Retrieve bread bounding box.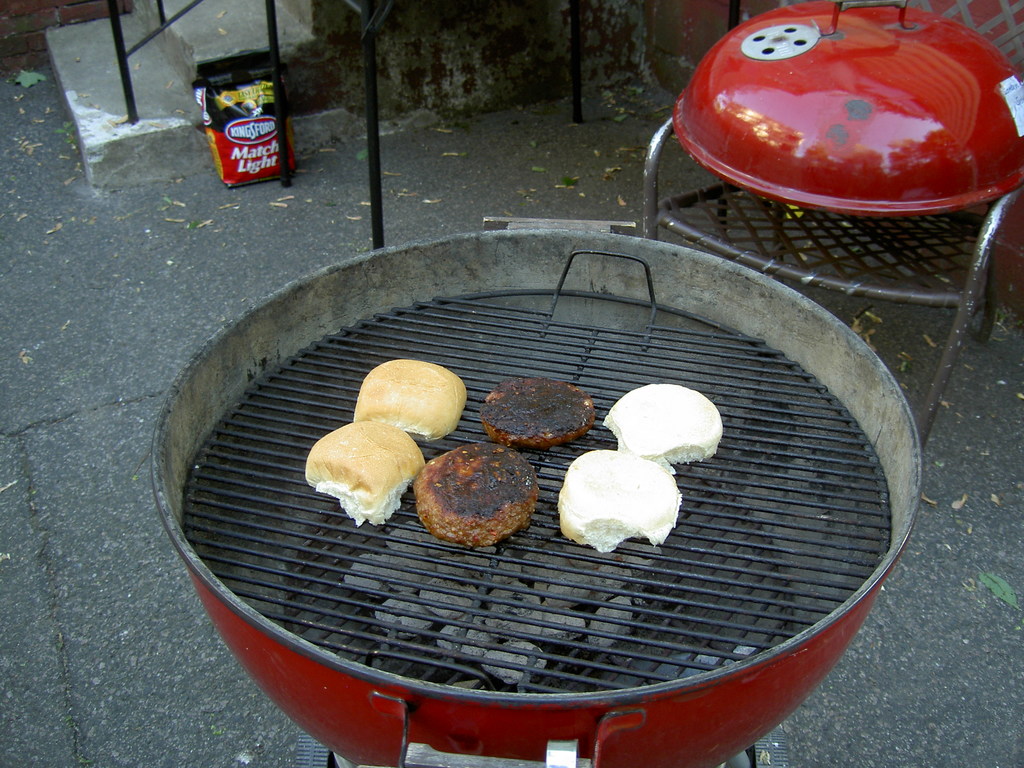
Bounding box: (left=558, top=444, right=684, bottom=554).
